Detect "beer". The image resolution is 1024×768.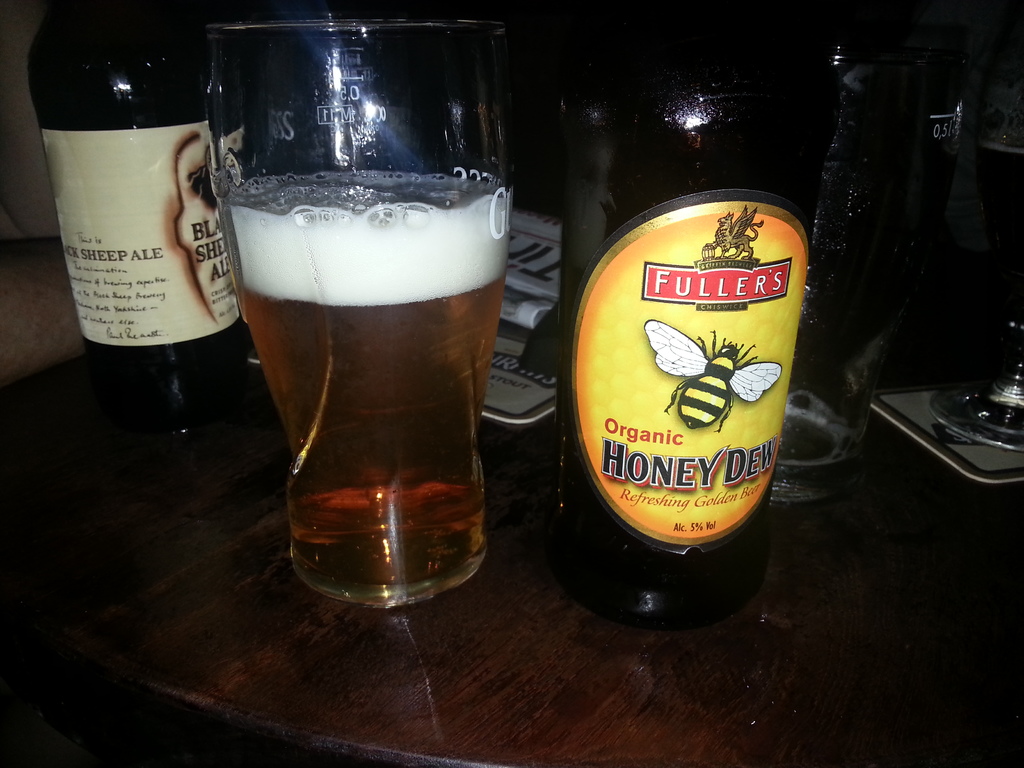
l=222, t=166, r=511, b=602.
